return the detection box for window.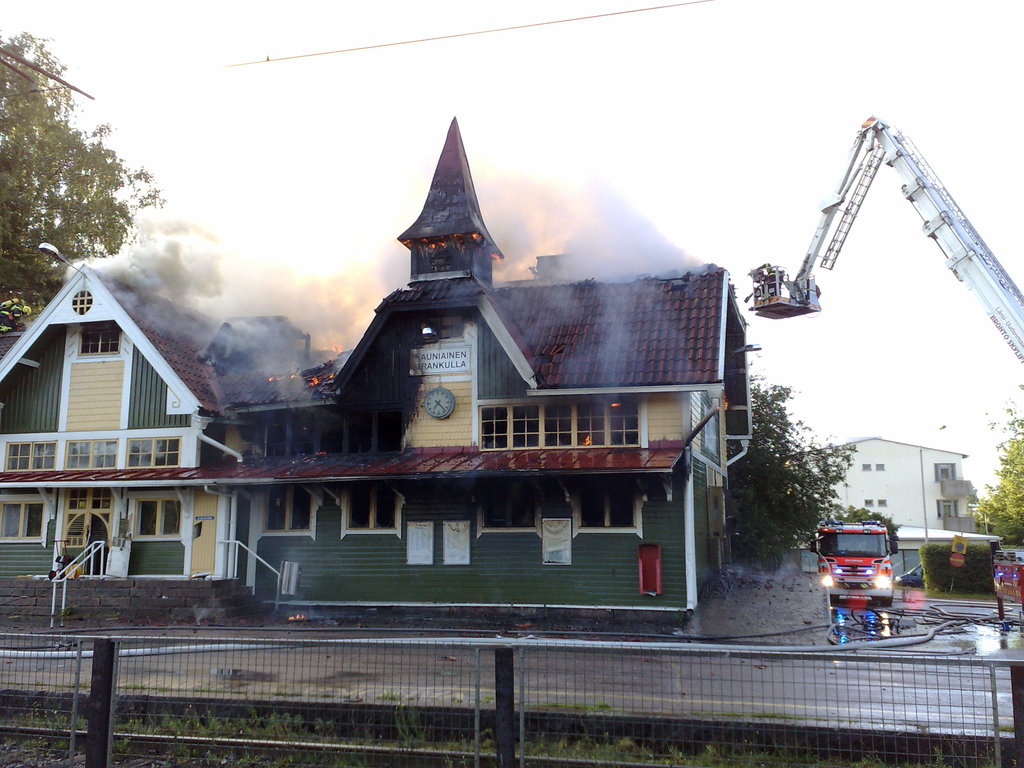
box=[472, 479, 538, 526].
